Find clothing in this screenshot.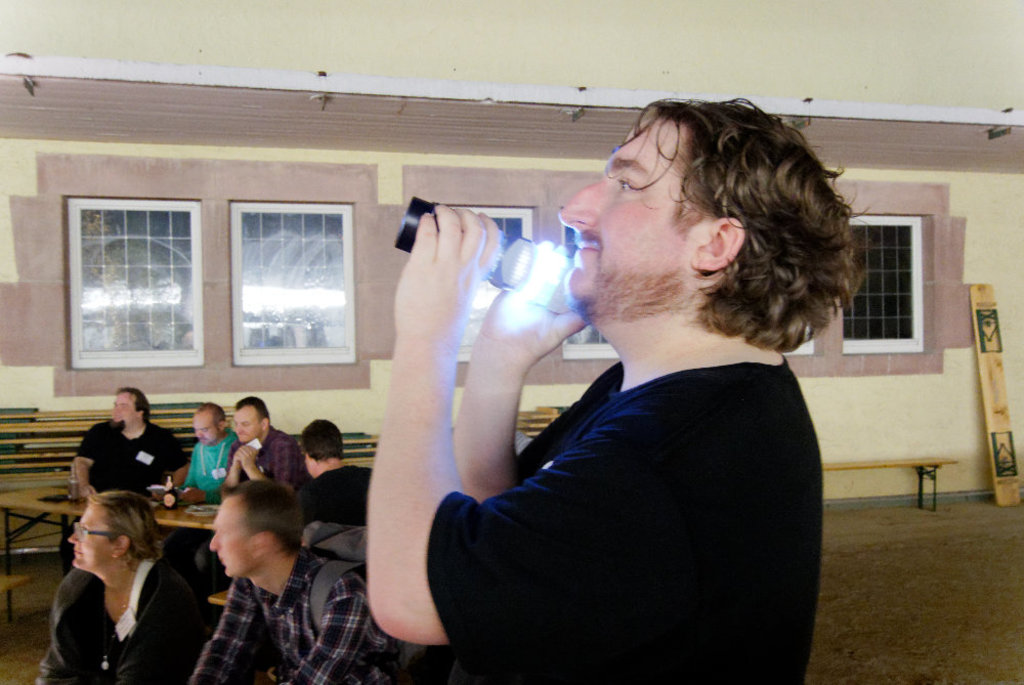
The bounding box for clothing is left=36, top=543, right=211, bottom=684.
